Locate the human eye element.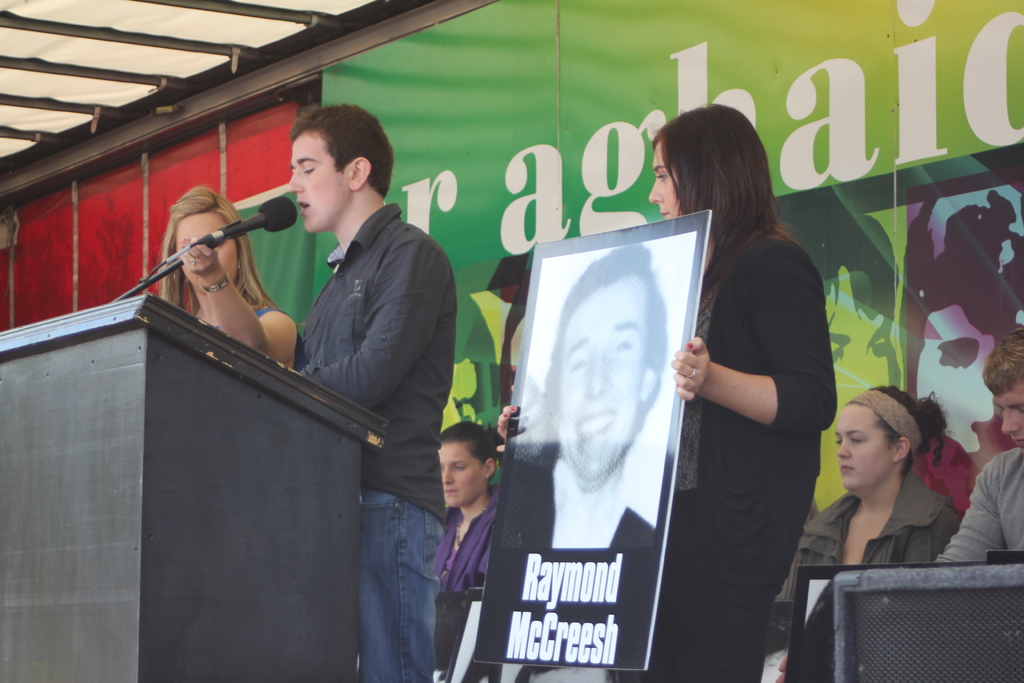
Element bbox: box=[614, 338, 634, 352].
